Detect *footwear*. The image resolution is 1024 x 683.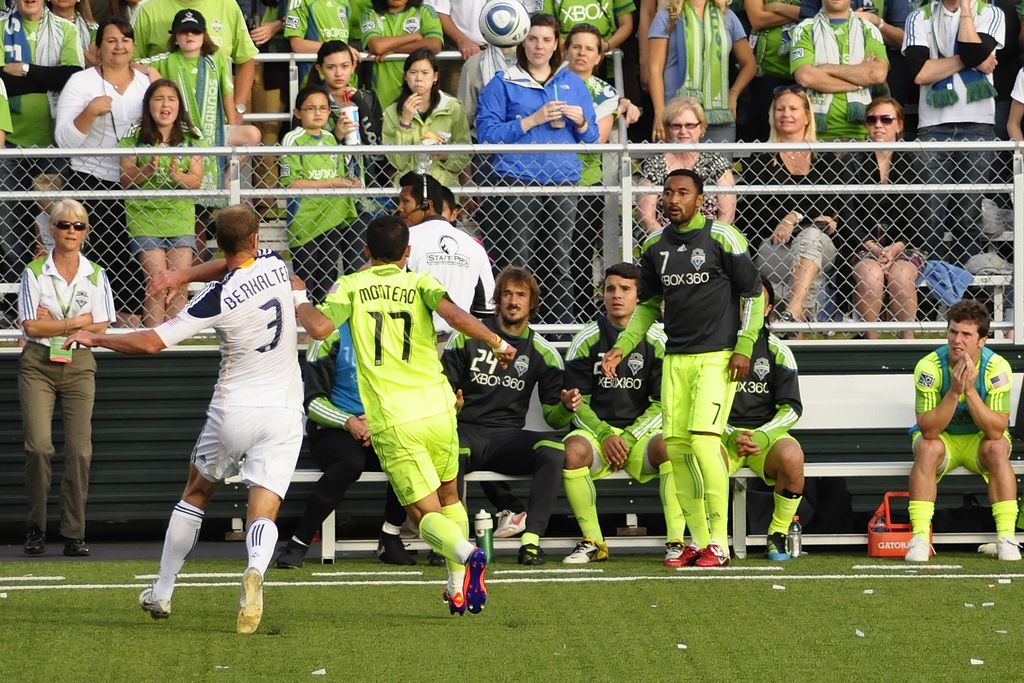
<region>375, 535, 419, 565</region>.
